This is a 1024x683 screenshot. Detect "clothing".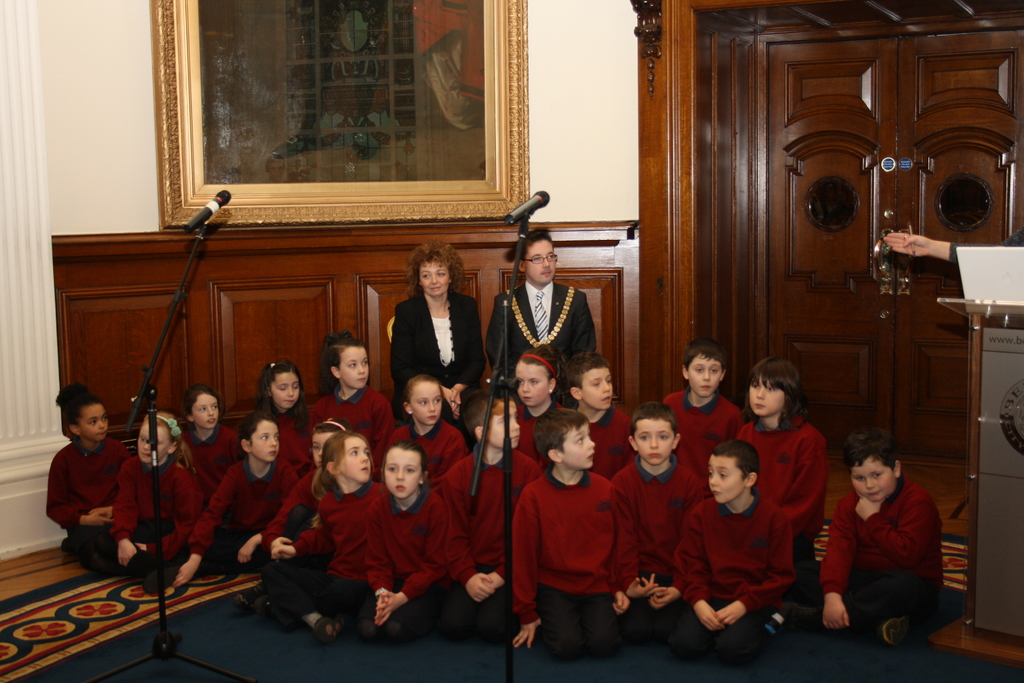
<bbox>390, 291, 485, 387</bbox>.
